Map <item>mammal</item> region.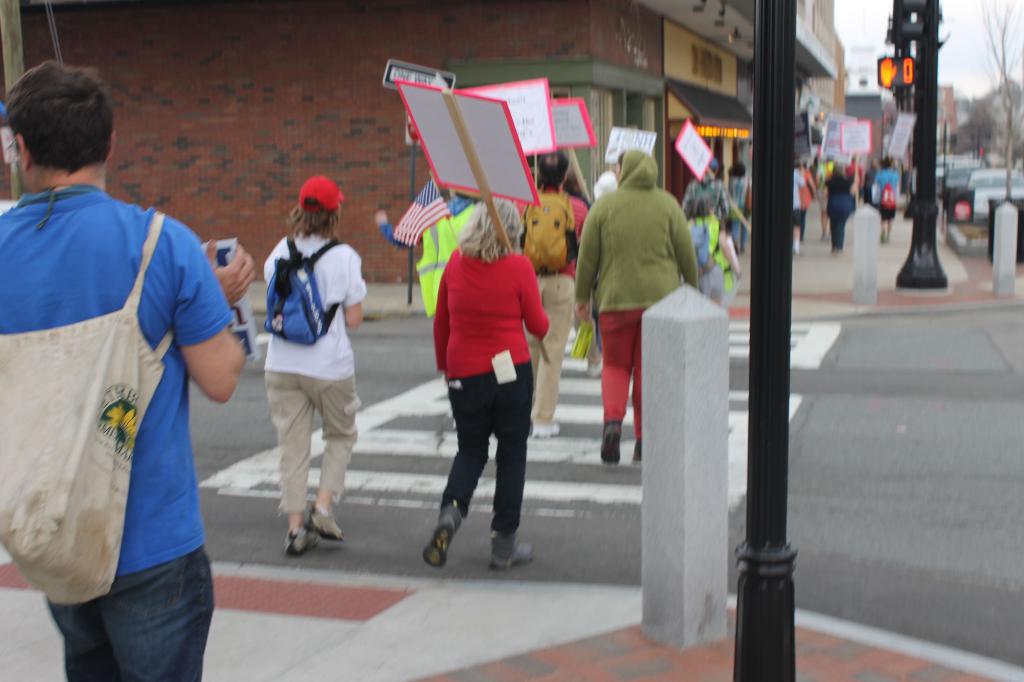
Mapped to 799 163 818 246.
